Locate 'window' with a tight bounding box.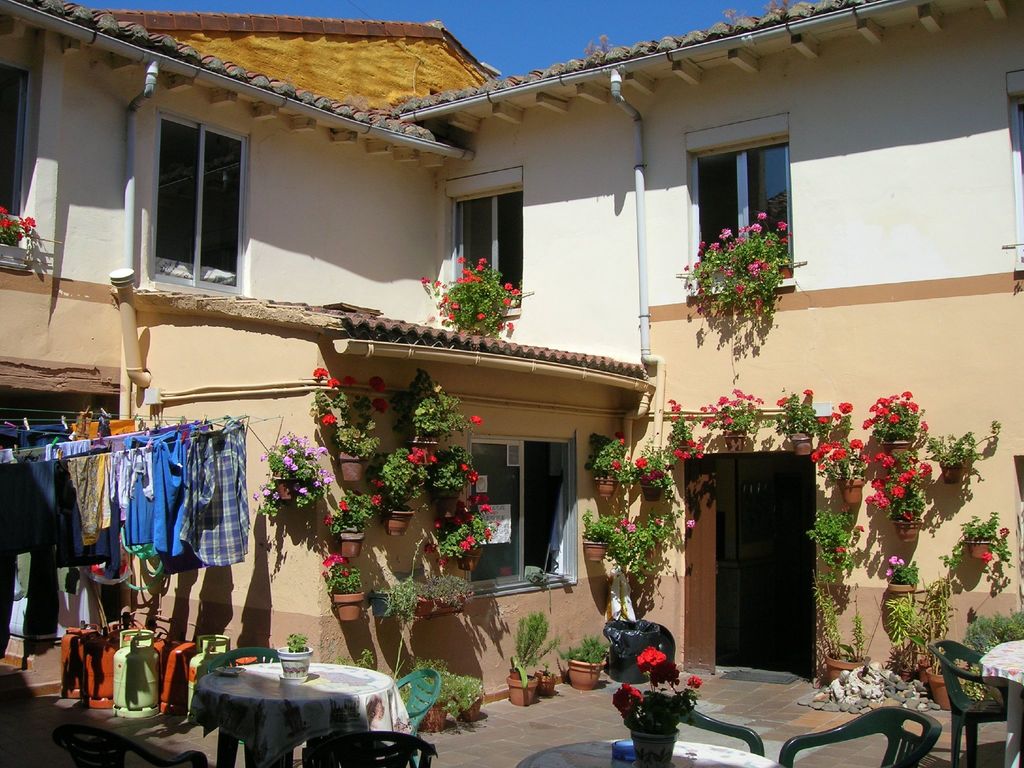
(left=0, top=58, right=35, bottom=268).
